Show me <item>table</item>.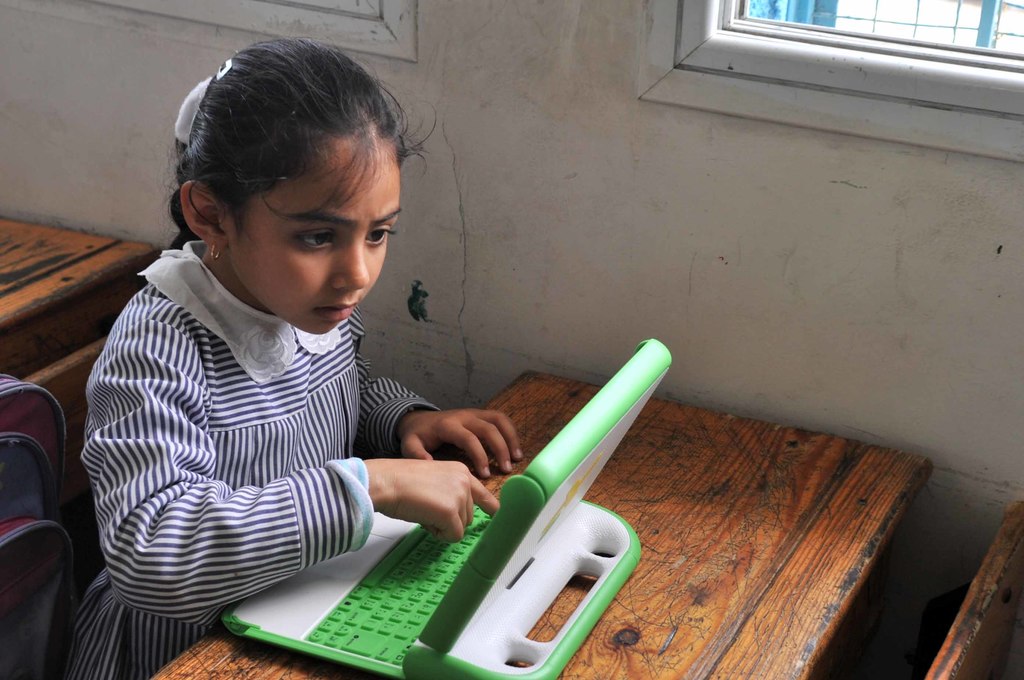
<item>table</item> is here: {"x1": 146, "y1": 365, "x2": 935, "y2": 679}.
